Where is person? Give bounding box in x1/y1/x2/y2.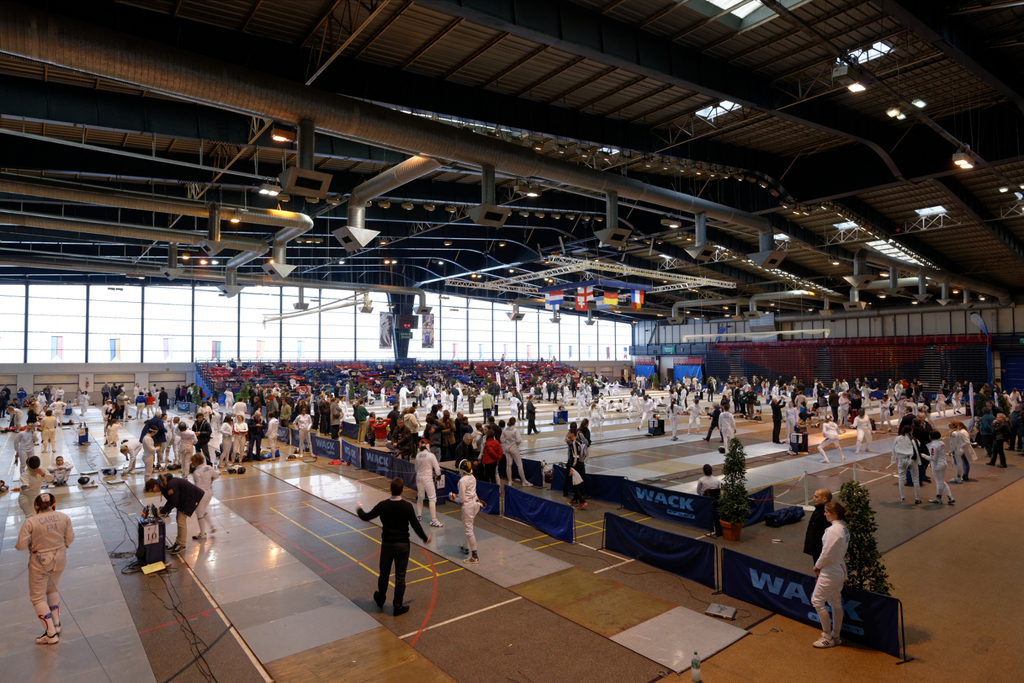
218/416/236/465.
